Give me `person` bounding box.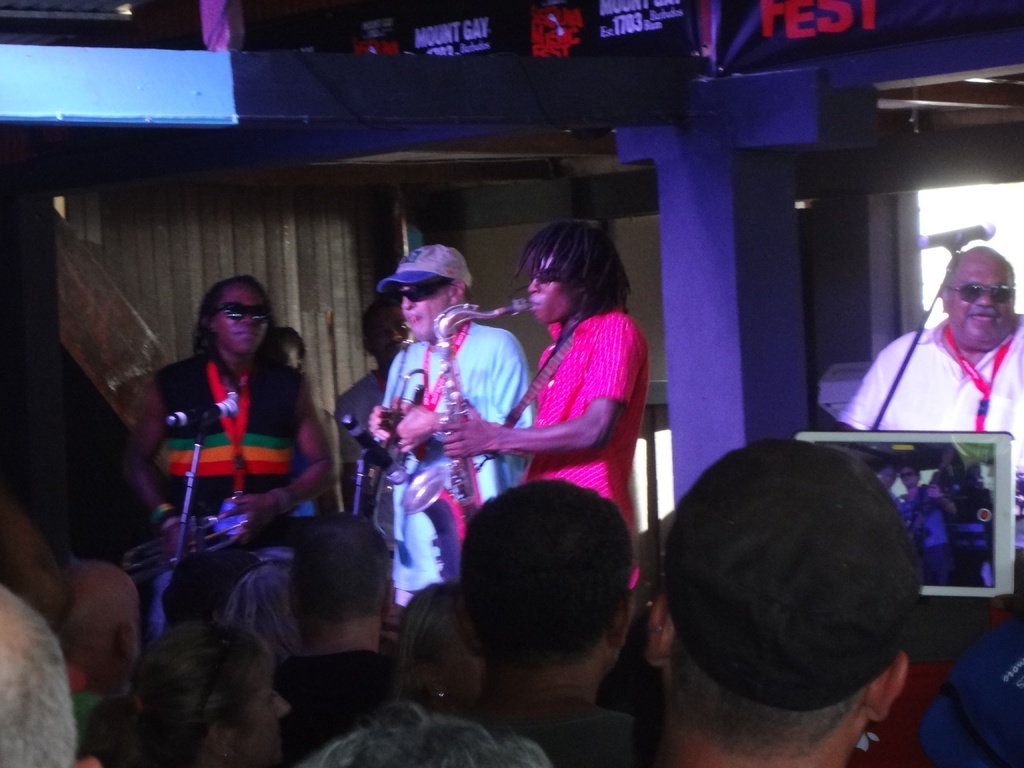
378, 243, 544, 575.
